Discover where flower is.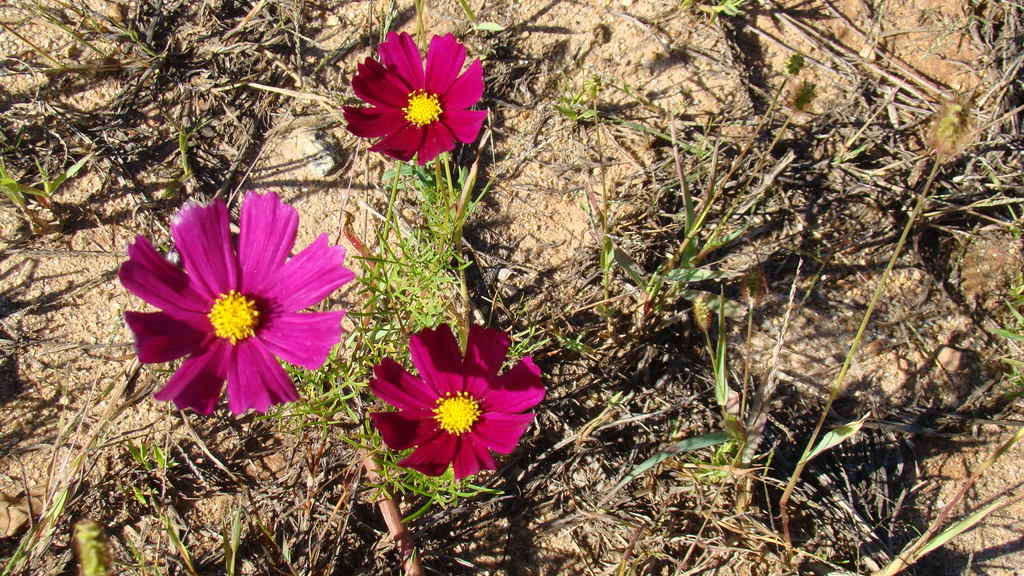
Discovered at 127:205:339:419.
